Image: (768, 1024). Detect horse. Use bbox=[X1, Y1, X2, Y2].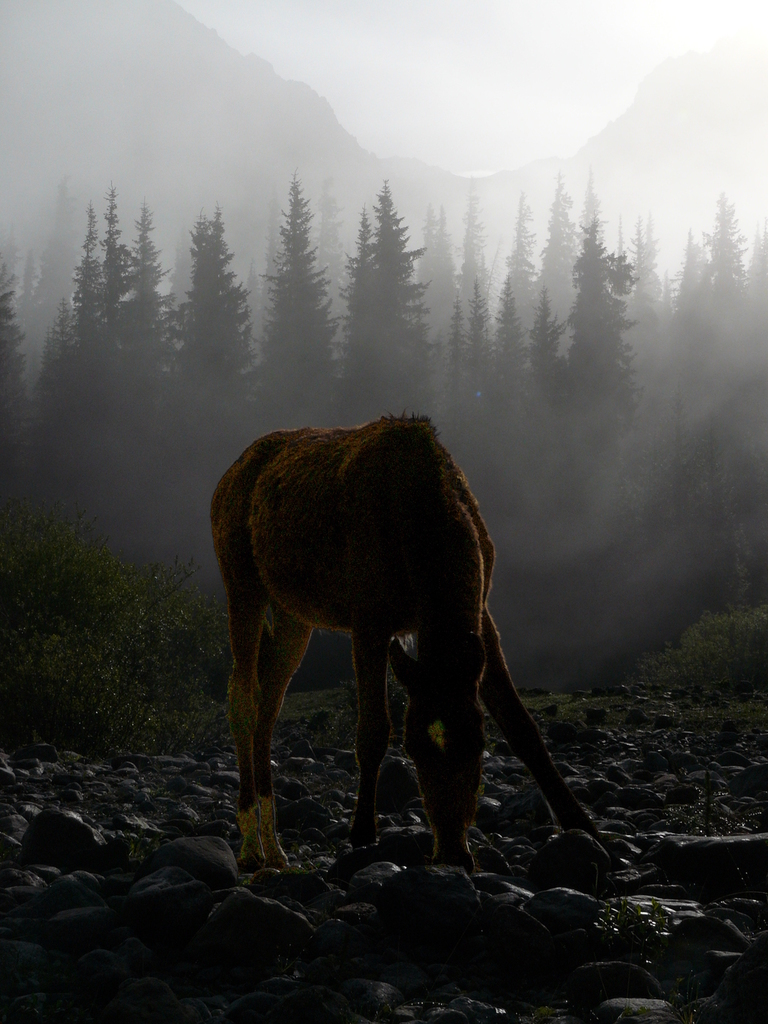
bbox=[203, 411, 603, 880].
